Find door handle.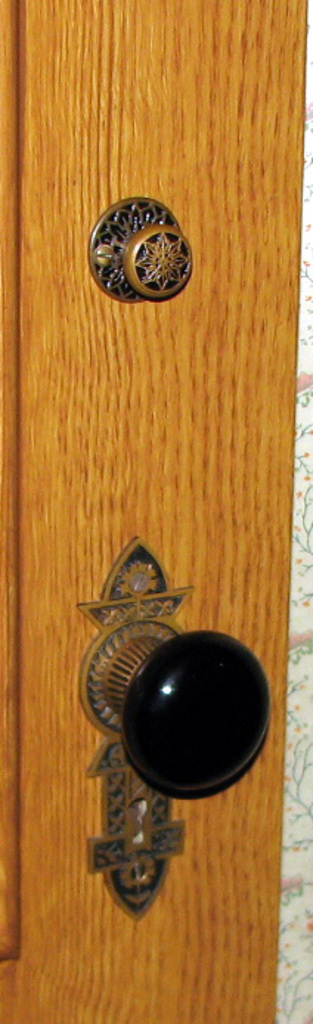
Rect(86, 192, 193, 308).
